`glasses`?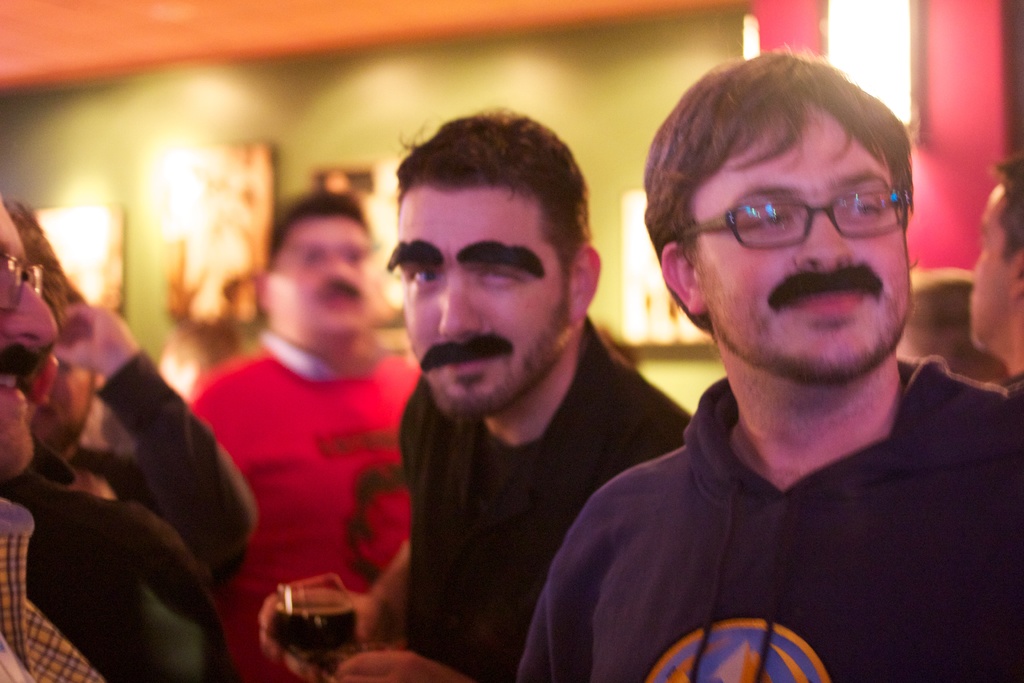
[left=0, top=252, right=43, bottom=315]
